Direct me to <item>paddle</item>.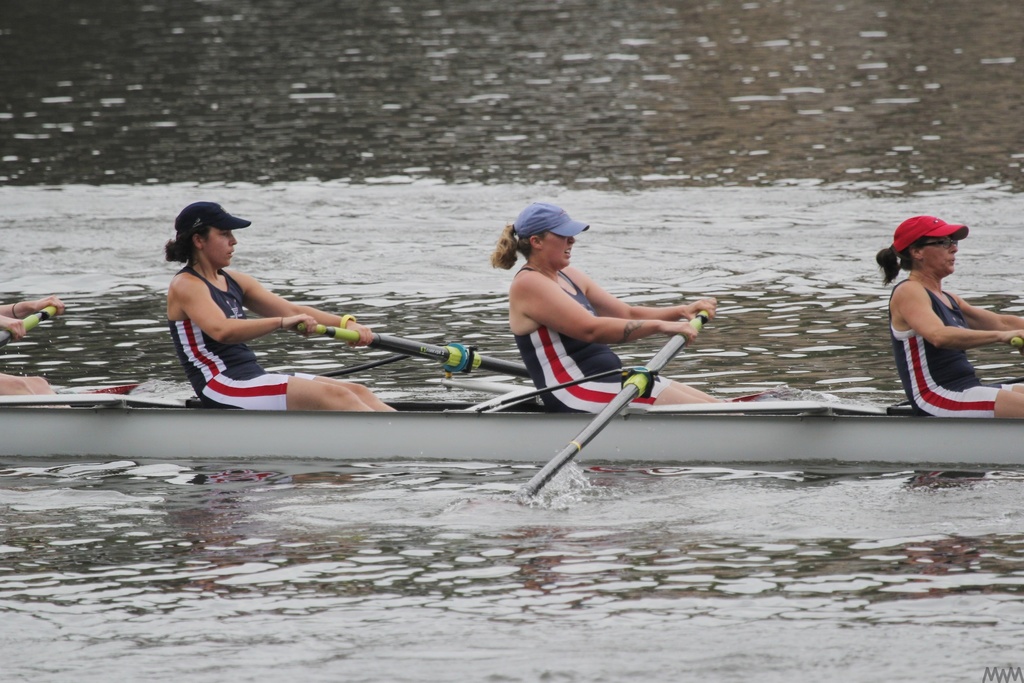
Direction: box=[282, 300, 566, 383].
